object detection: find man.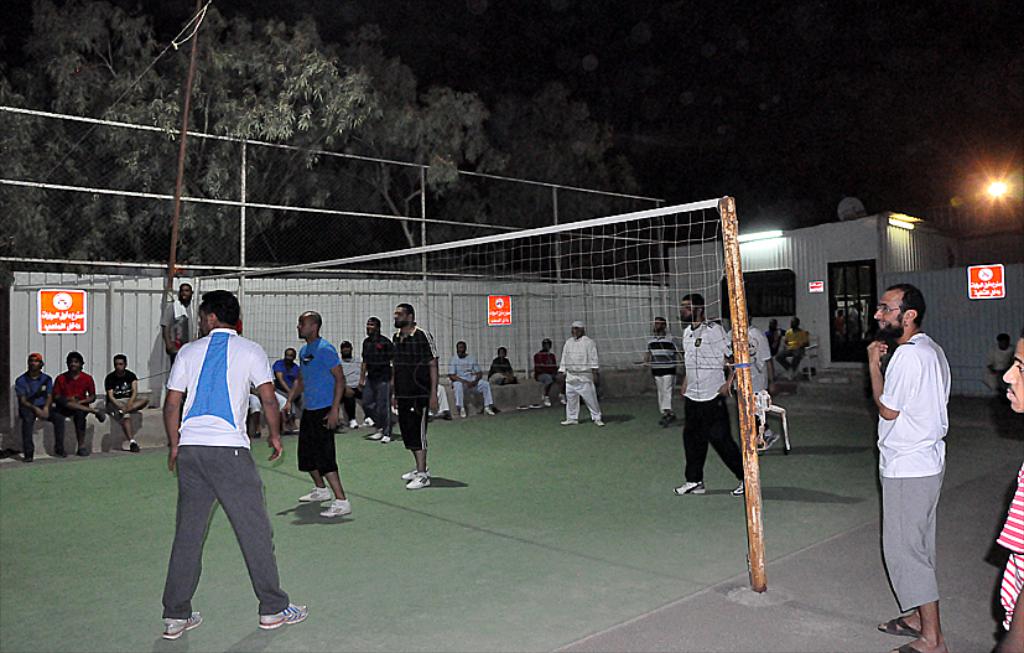
bbox(728, 316, 768, 442).
